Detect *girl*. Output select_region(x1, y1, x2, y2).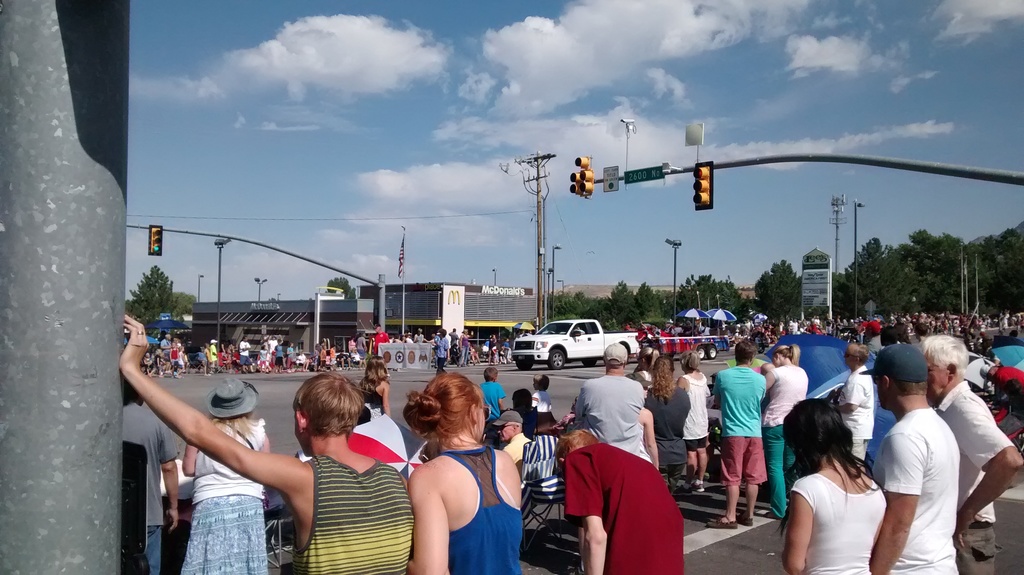
select_region(531, 374, 556, 425).
